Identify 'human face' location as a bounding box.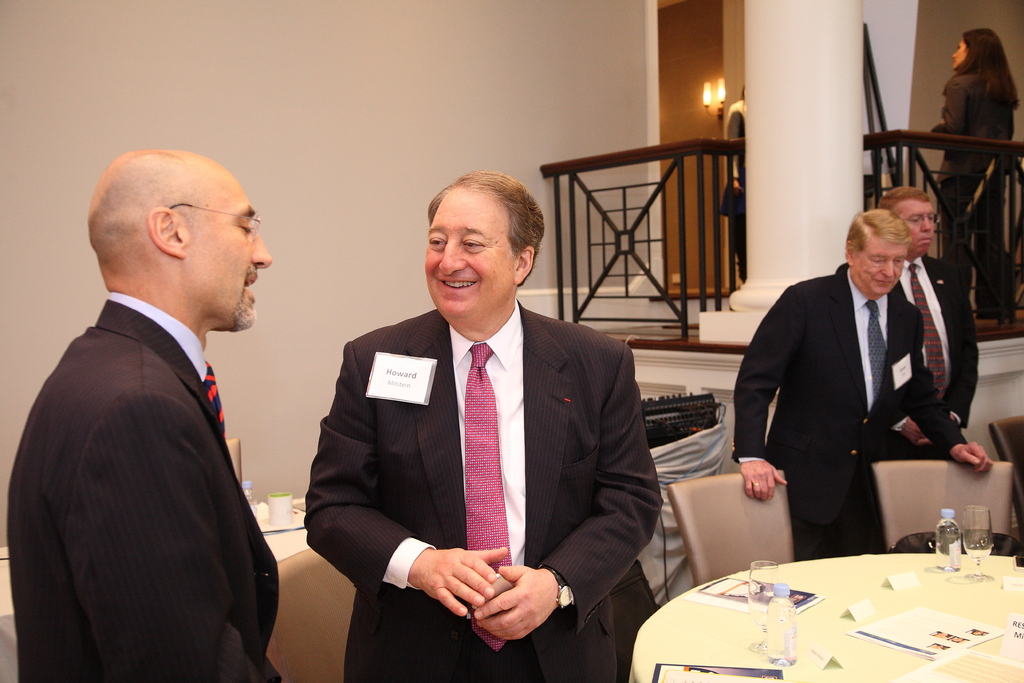
[181, 176, 273, 330].
